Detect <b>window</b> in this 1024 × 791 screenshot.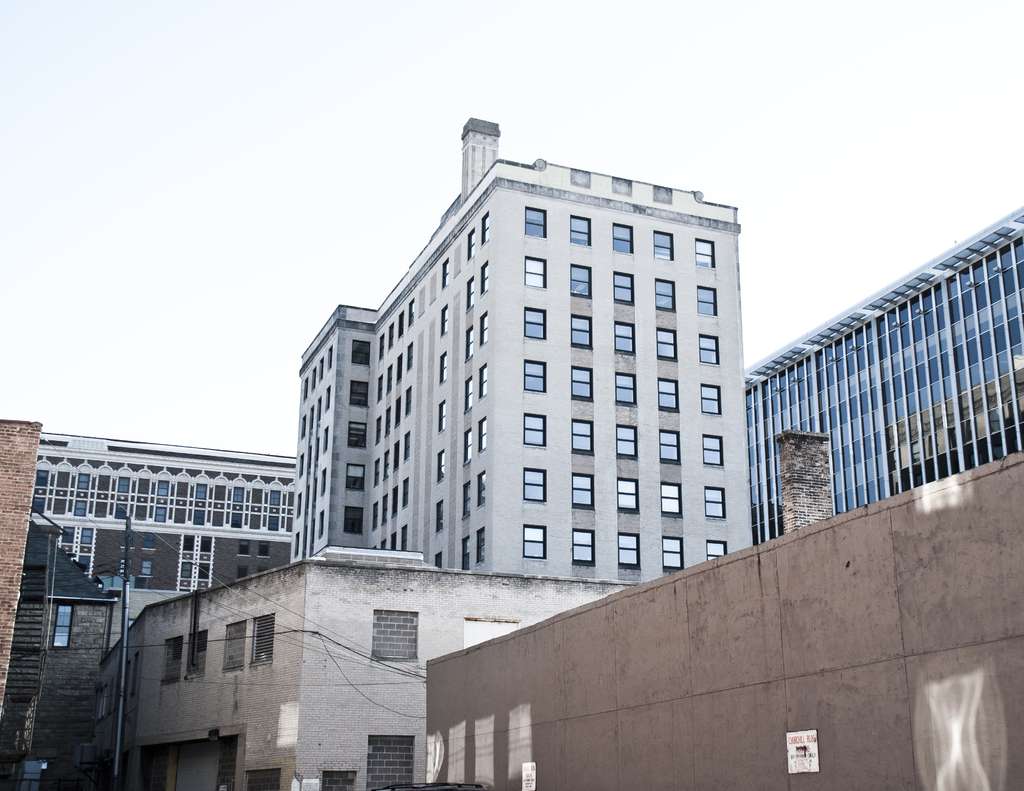
Detection: region(705, 436, 725, 466).
